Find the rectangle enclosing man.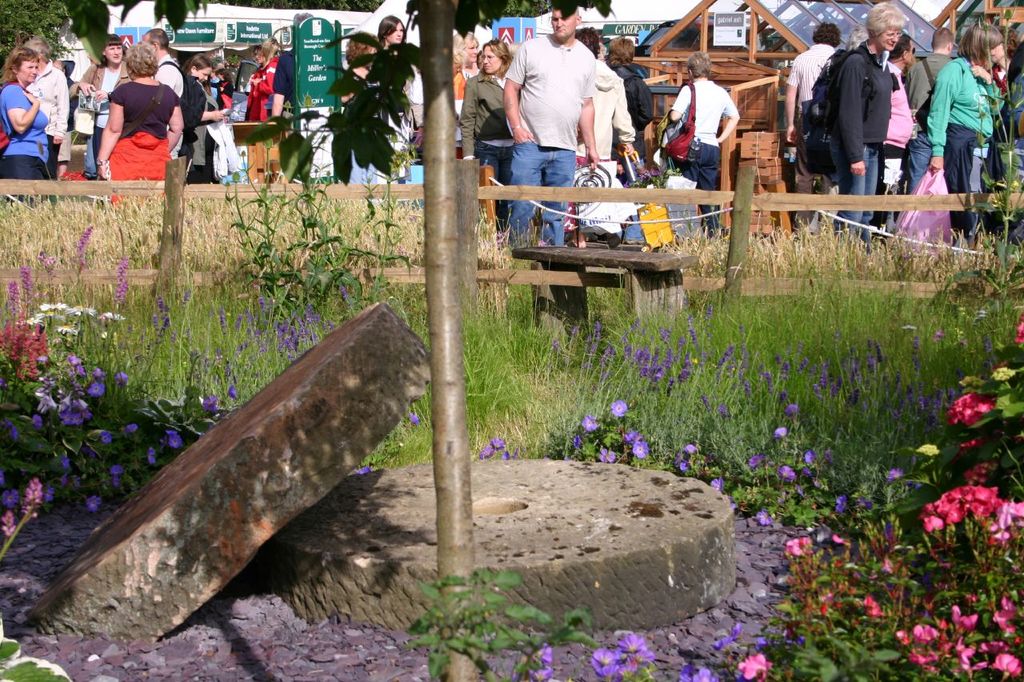
x1=253, y1=41, x2=270, y2=77.
